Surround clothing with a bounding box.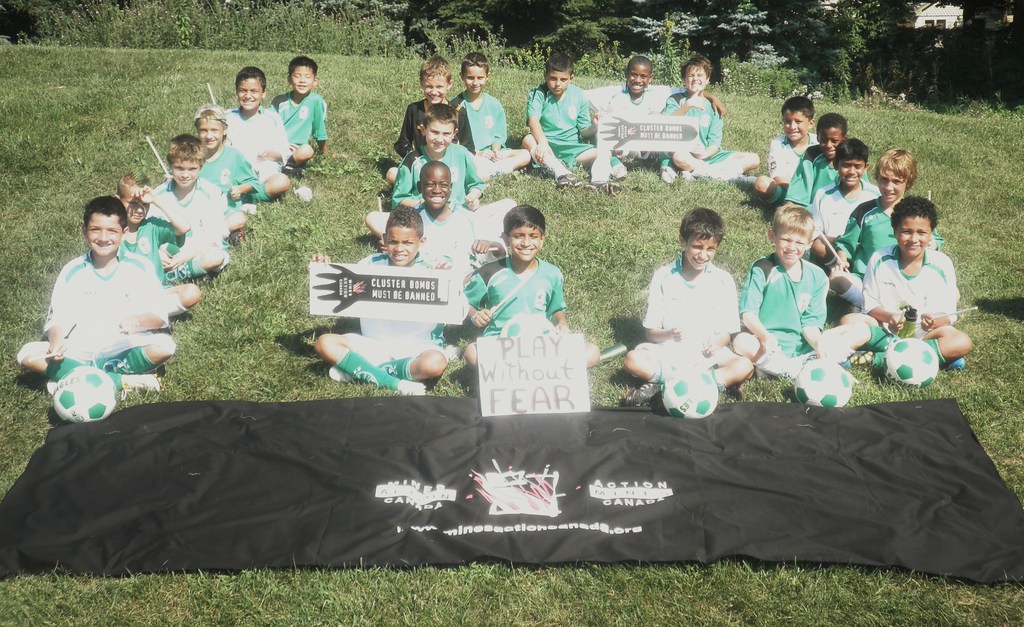
bbox=(140, 170, 231, 275).
